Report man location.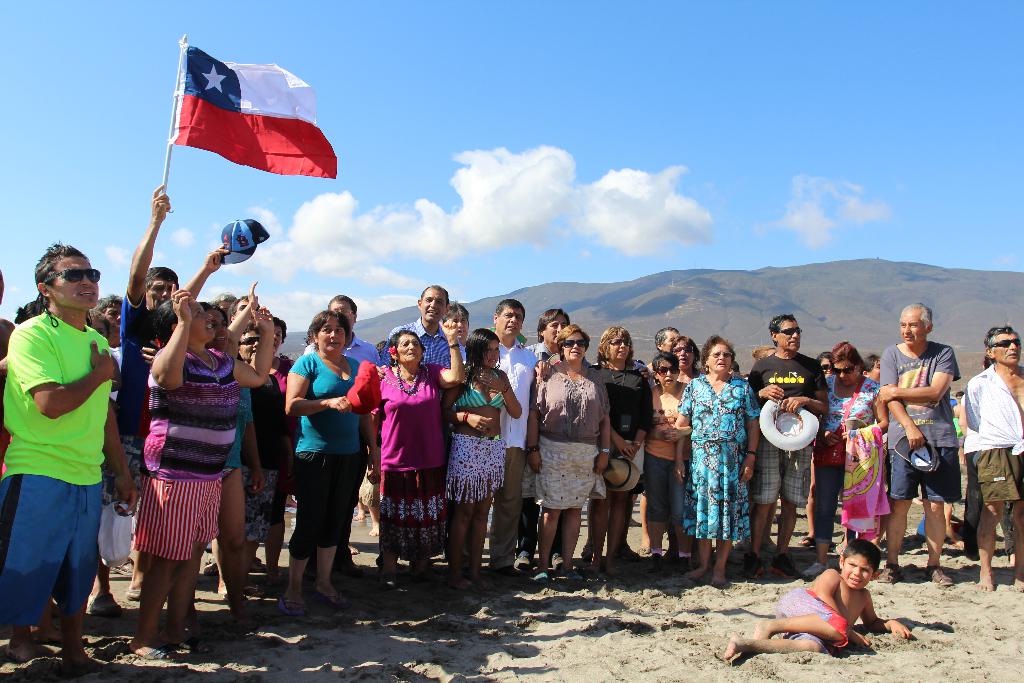
Report: locate(94, 188, 234, 618).
